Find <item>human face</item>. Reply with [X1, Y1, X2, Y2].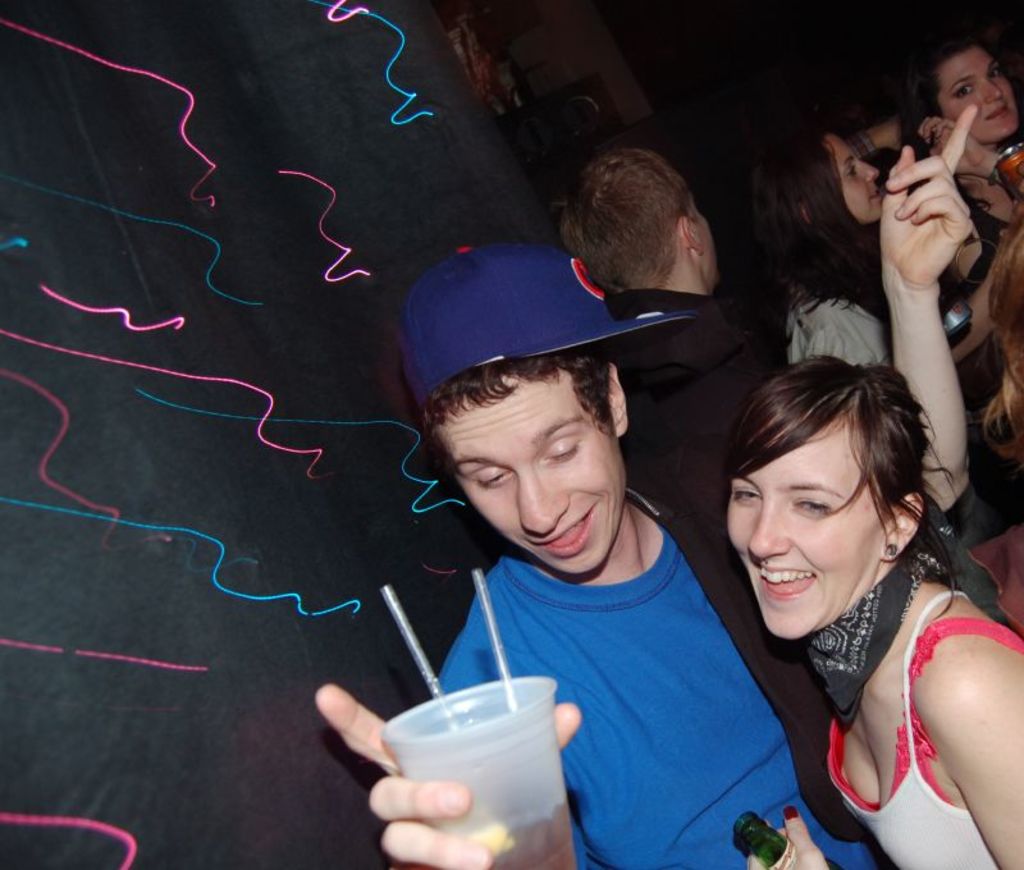
[835, 130, 878, 223].
